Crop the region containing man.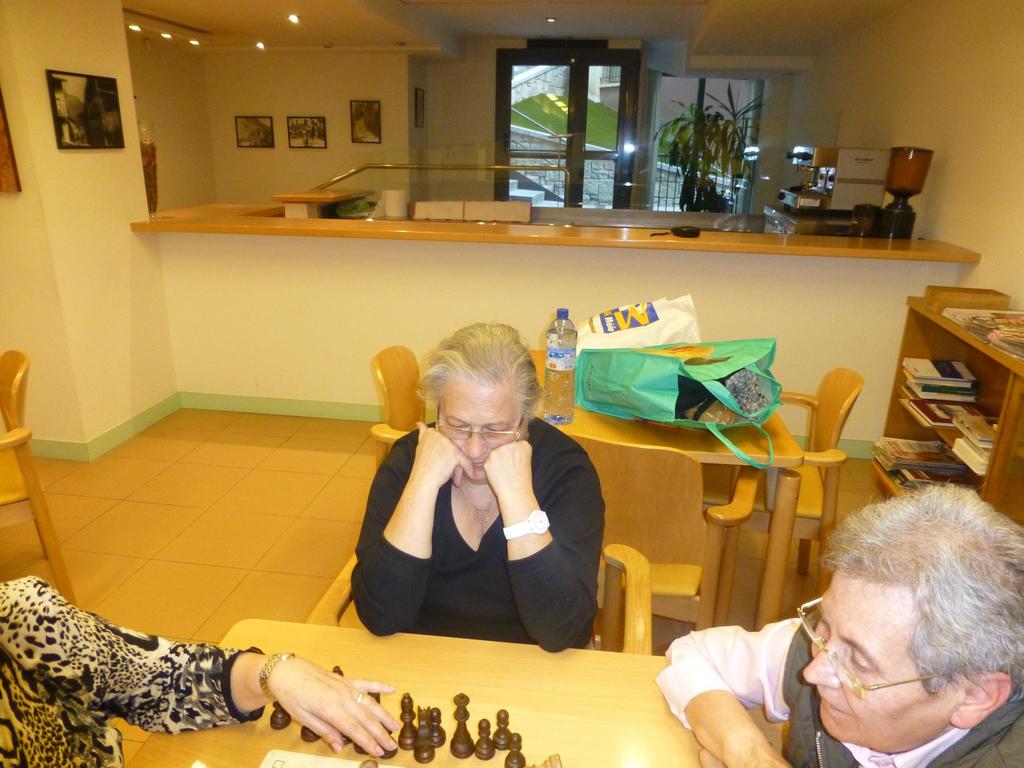
Crop region: bbox(653, 483, 1023, 767).
